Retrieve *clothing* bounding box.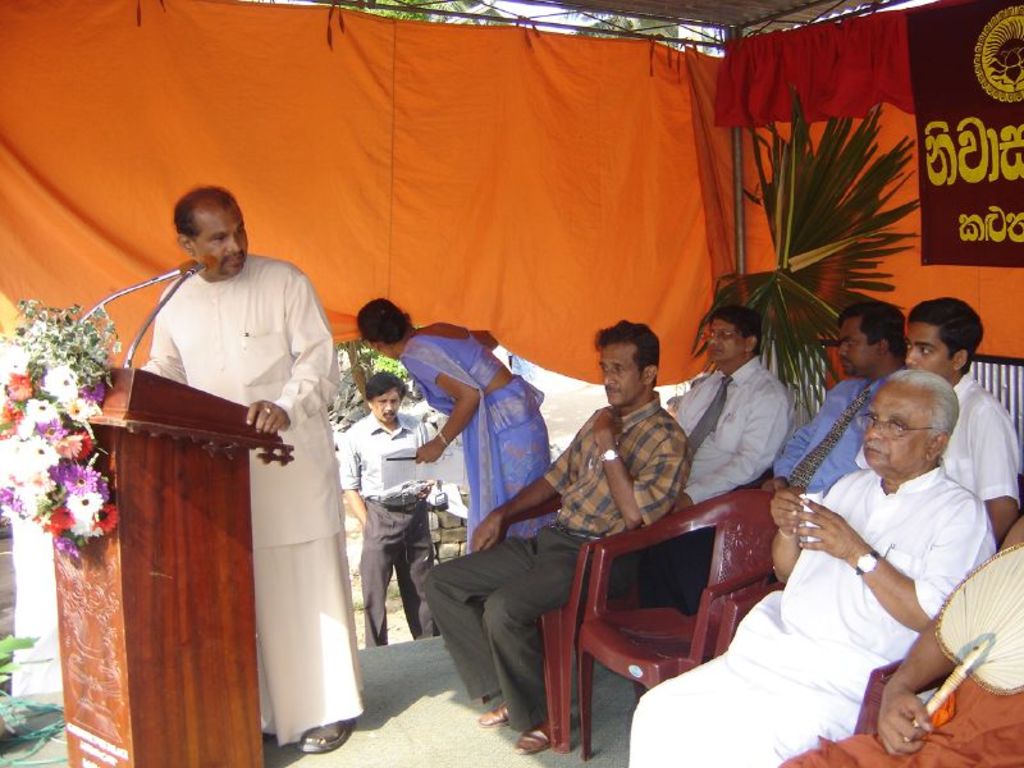
Bounding box: 334,417,471,643.
